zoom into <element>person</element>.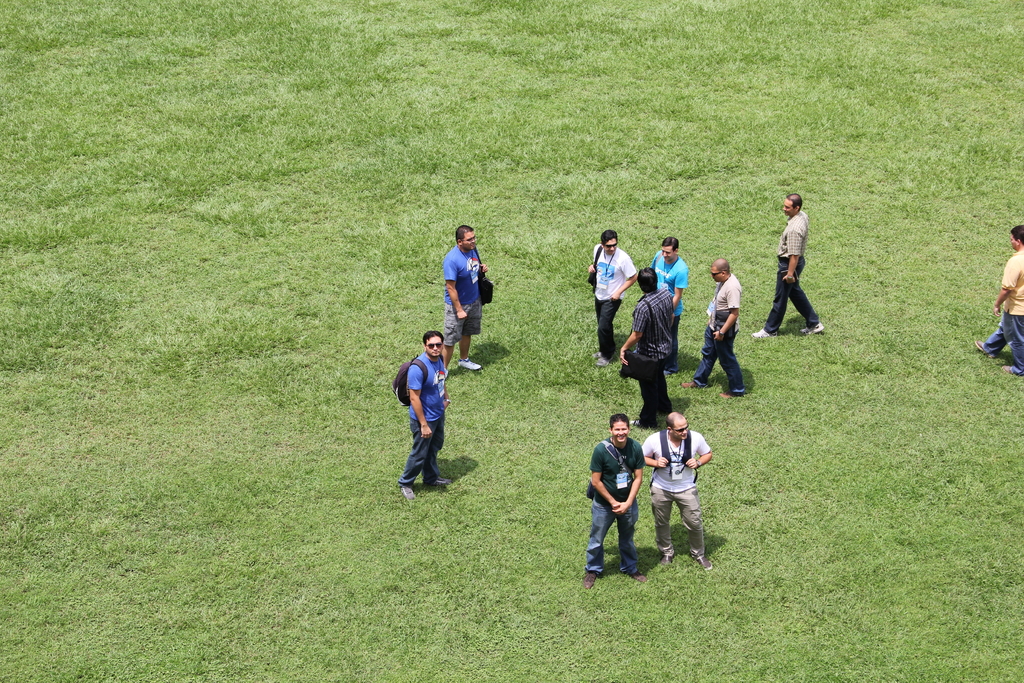
Zoom target: {"left": 586, "top": 228, "right": 642, "bottom": 370}.
